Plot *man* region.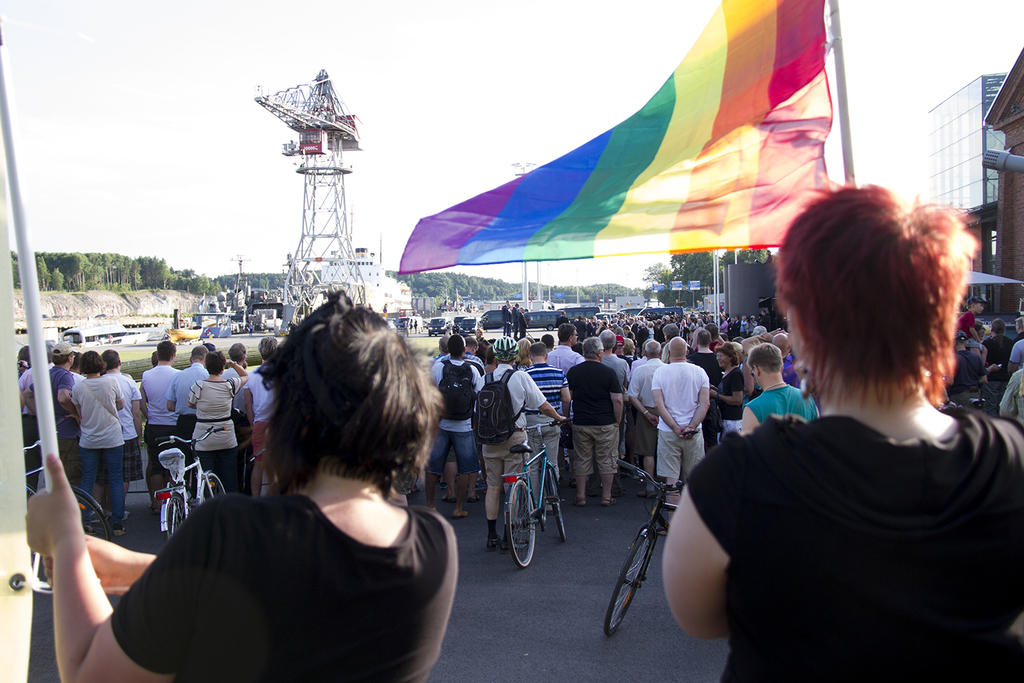
Plotted at <box>184,343,251,499</box>.
